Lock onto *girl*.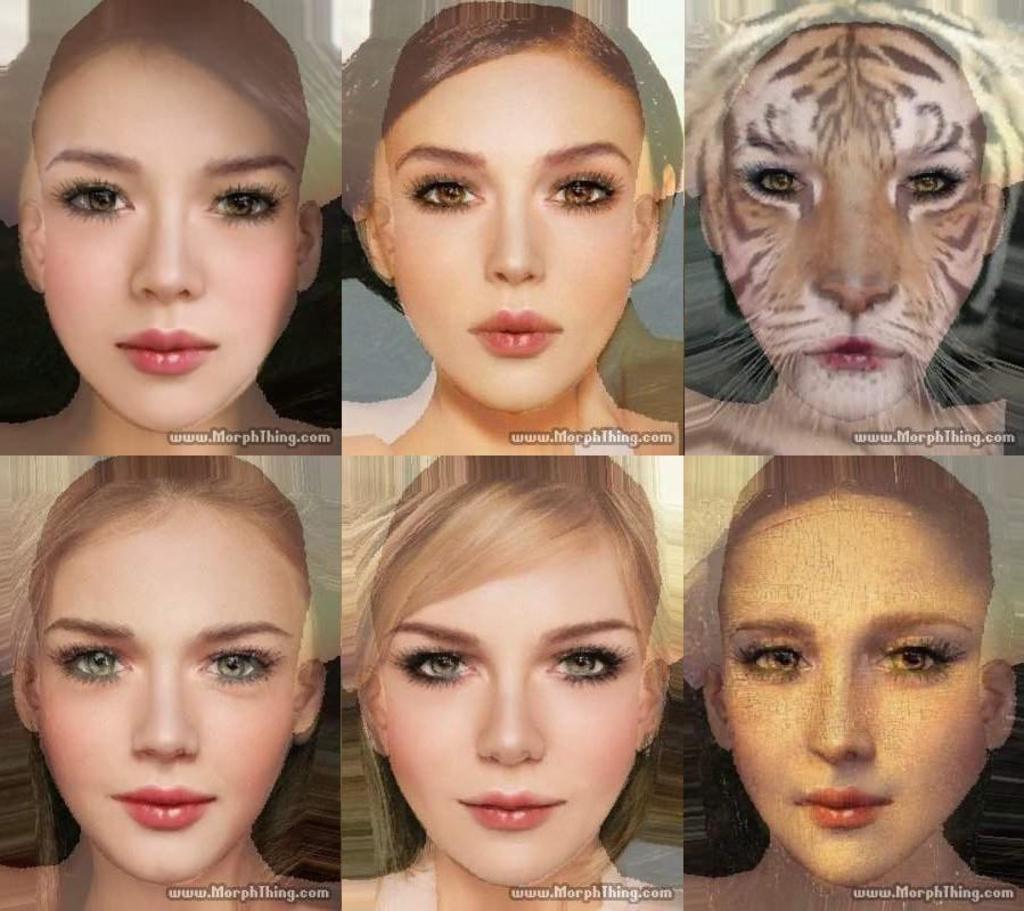
Locked: bbox=[690, 451, 1023, 910].
